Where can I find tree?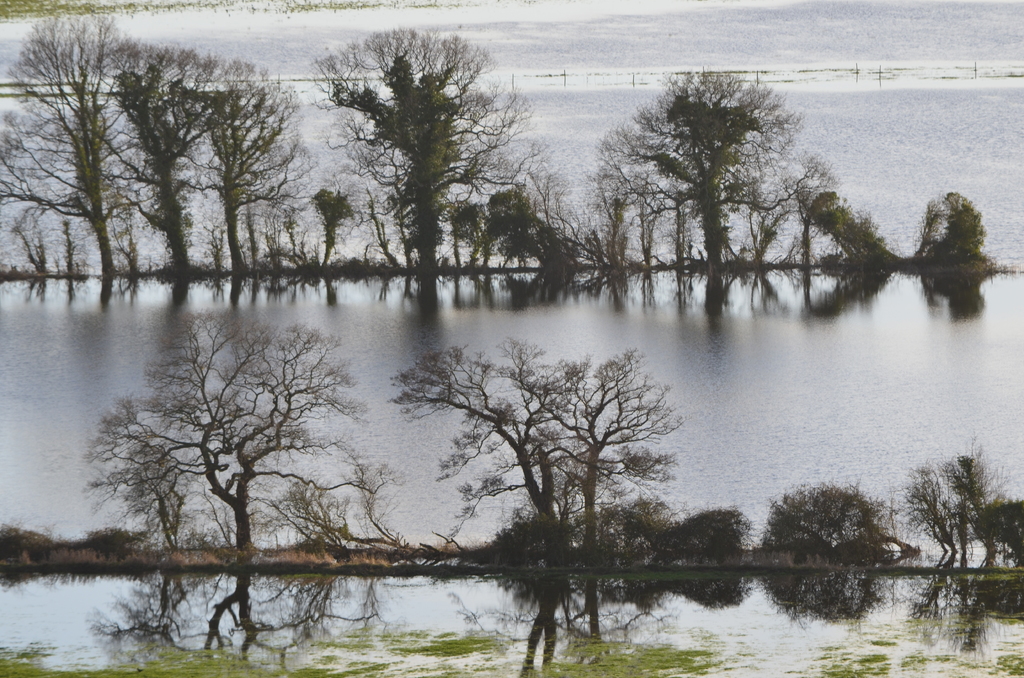
You can find it at 602 76 834 258.
